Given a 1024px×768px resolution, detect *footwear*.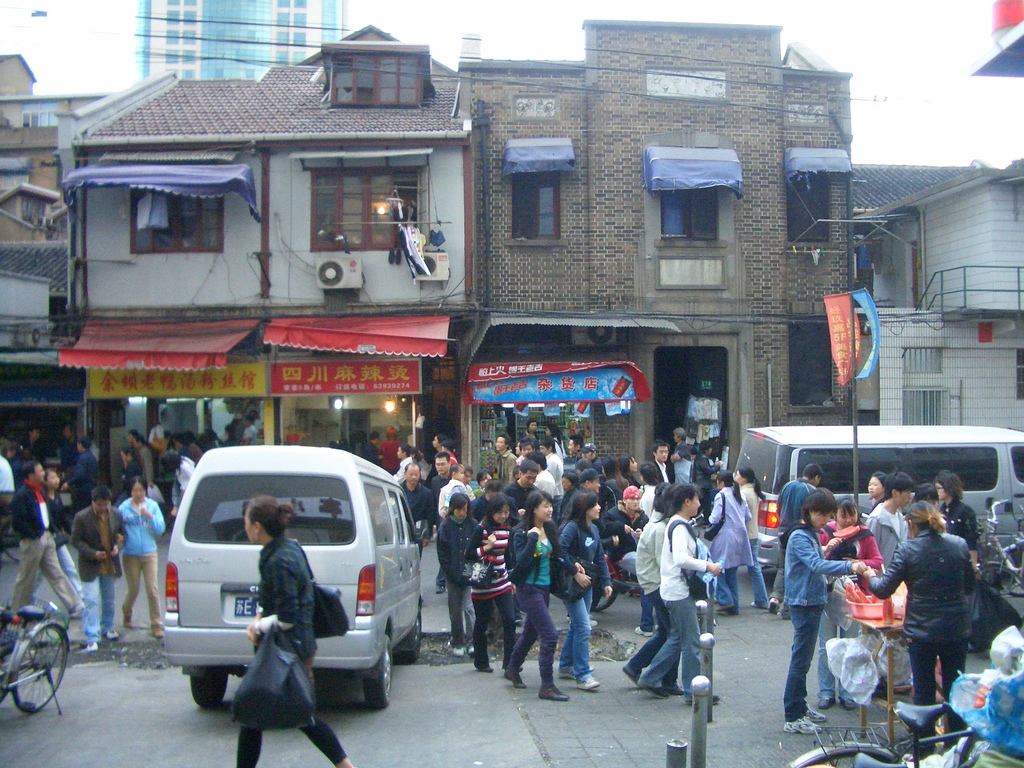
504, 667, 521, 671.
